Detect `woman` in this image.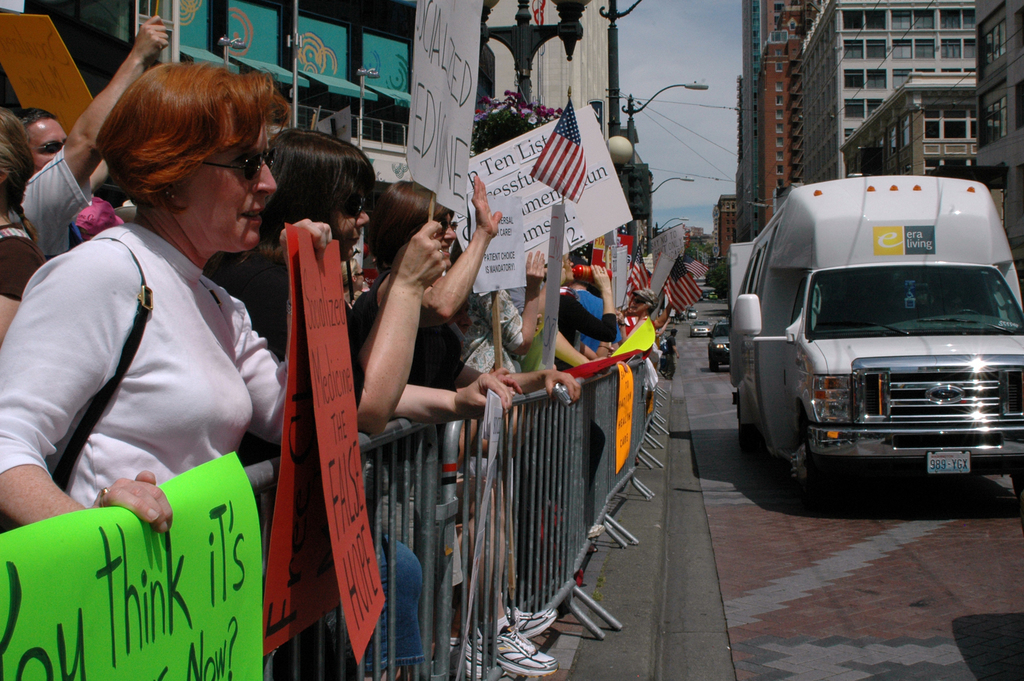
Detection: region(356, 180, 563, 680).
